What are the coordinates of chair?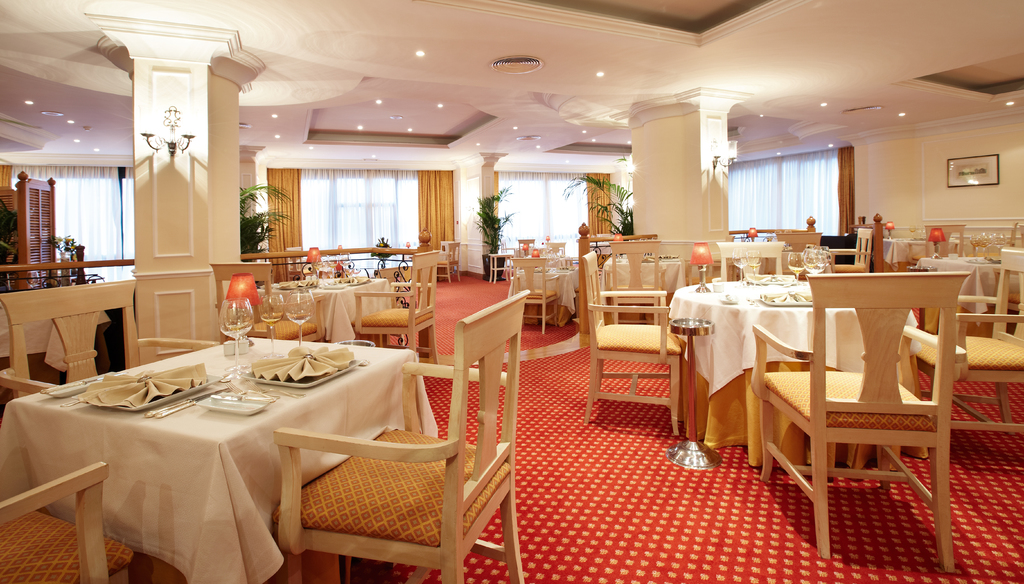
Rect(0, 280, 204, 583).
